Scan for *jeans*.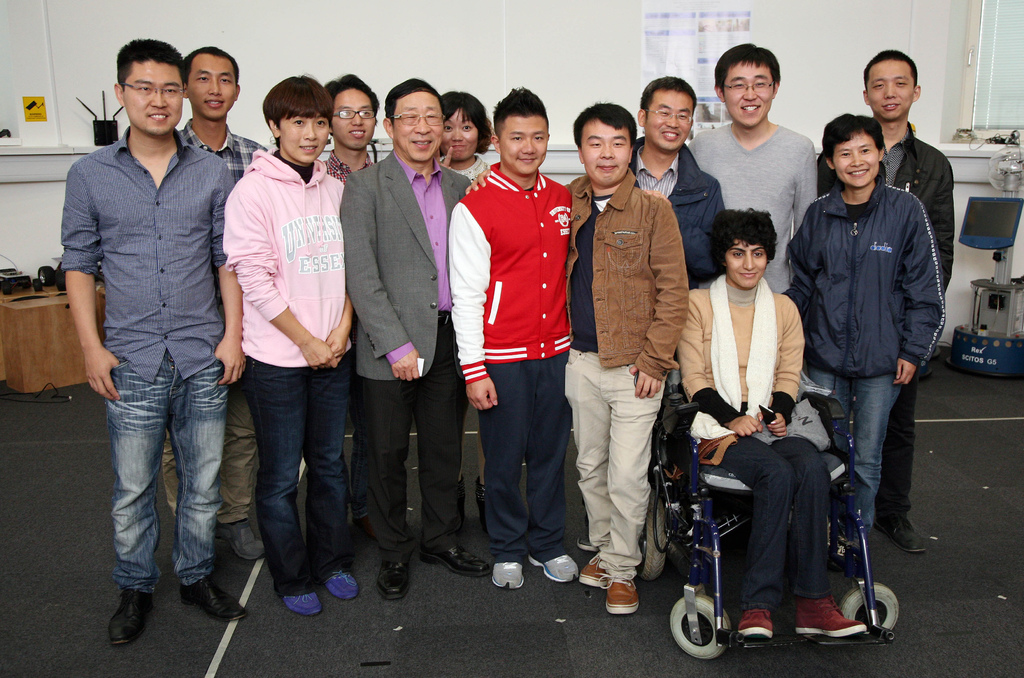
Scan result: 810,354,908,554.
